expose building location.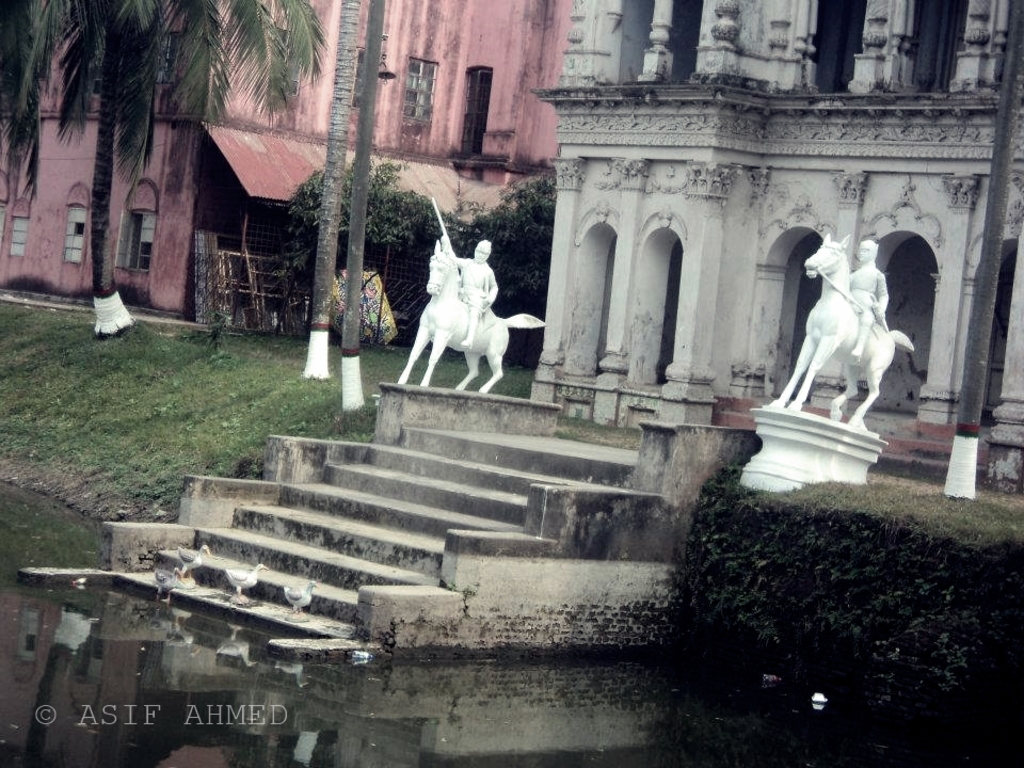
Exposed at 0:0:582:319.
